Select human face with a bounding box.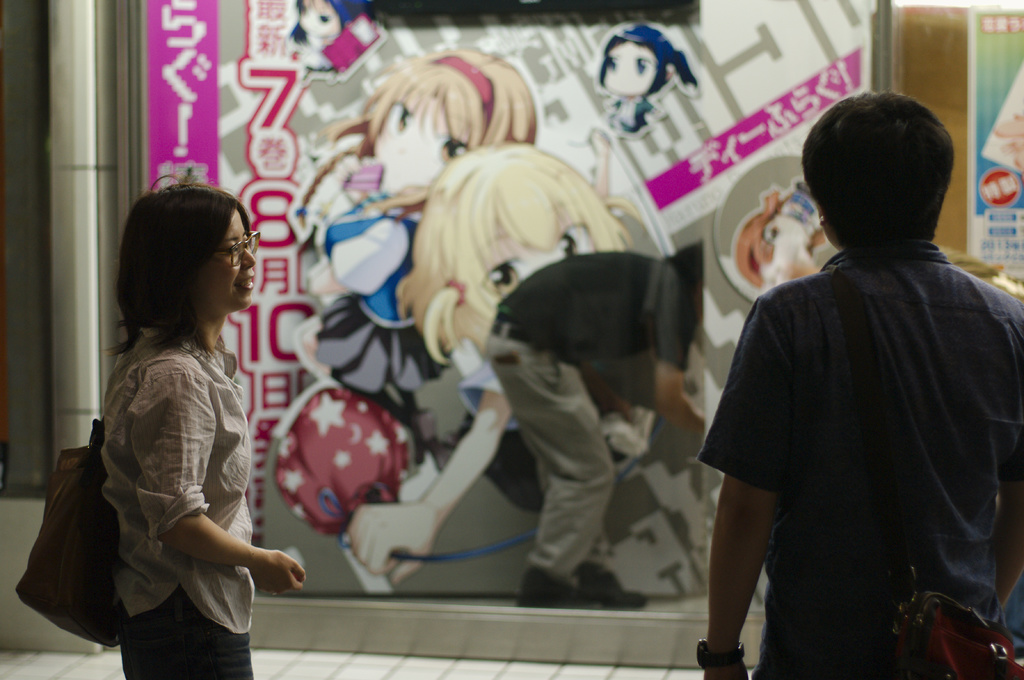
rect(757, 221, 806, 279).
